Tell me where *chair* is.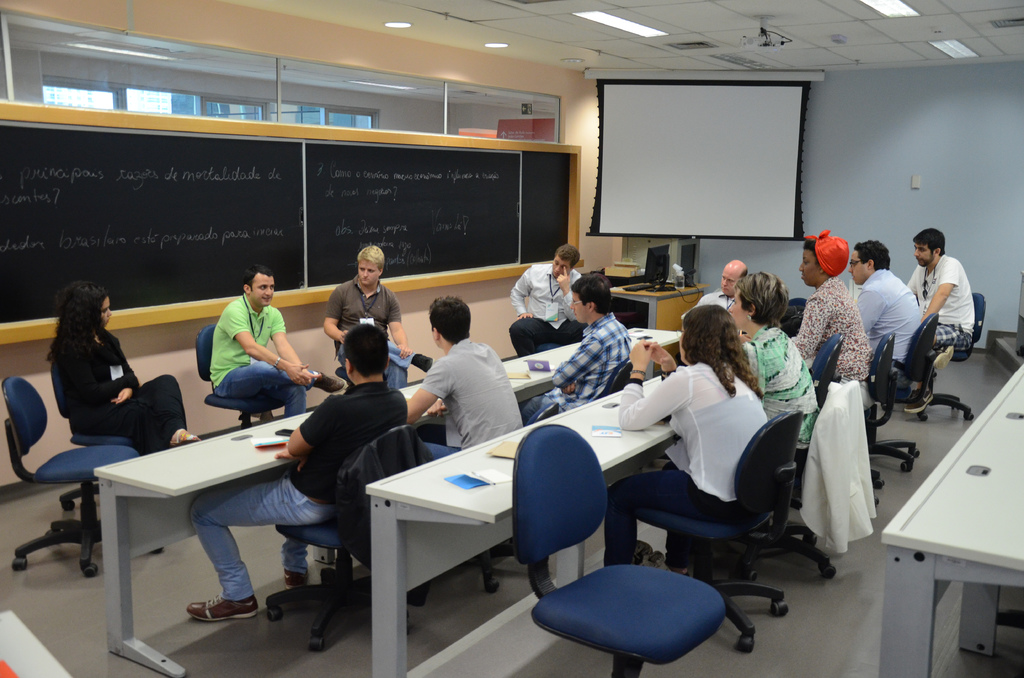
*chair* is at BBox(972, 291, 991, 354).
